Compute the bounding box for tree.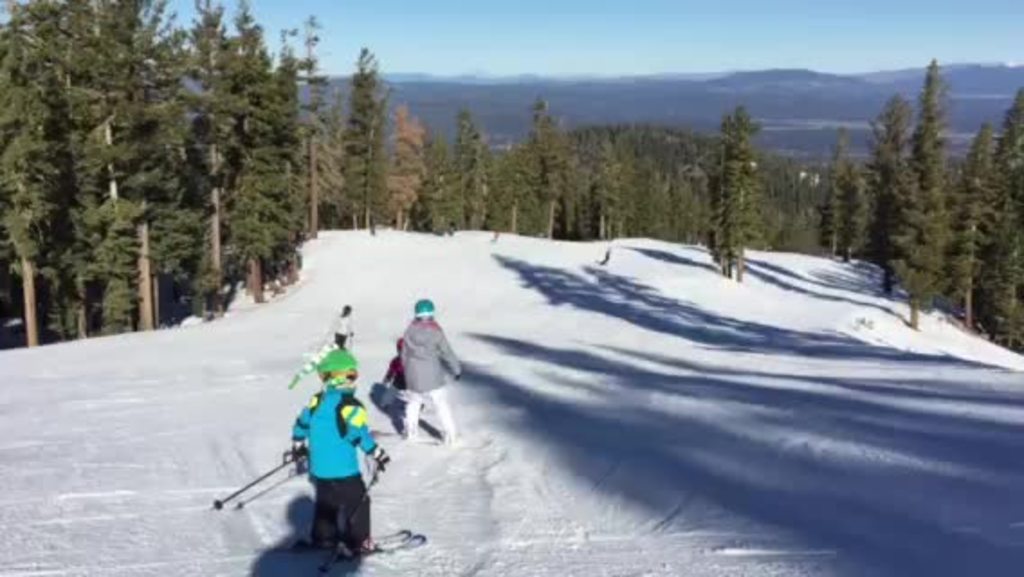
427/112/503/233.
